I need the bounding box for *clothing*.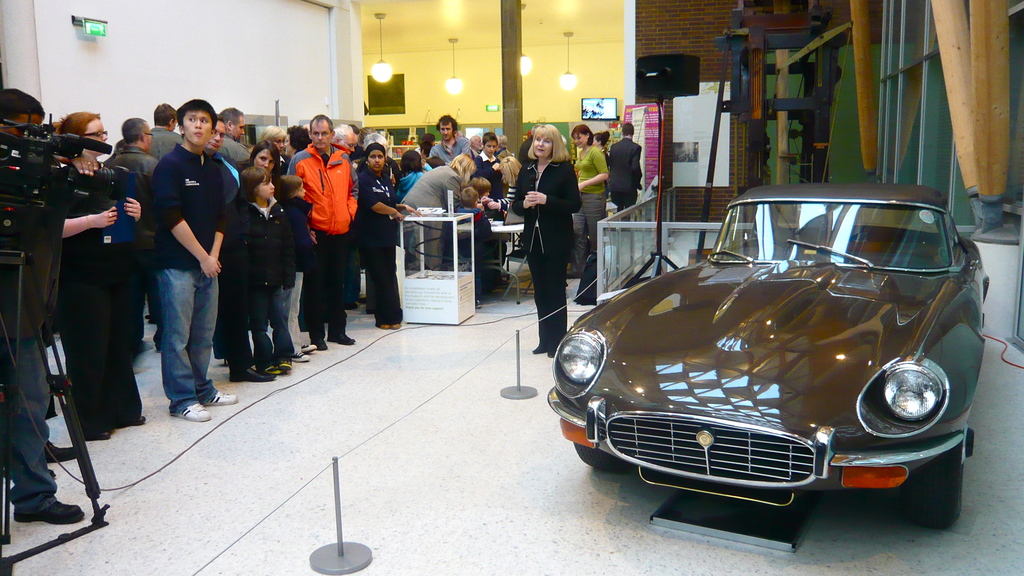
Here it is: l=356, t=157, r=404, b=327.
